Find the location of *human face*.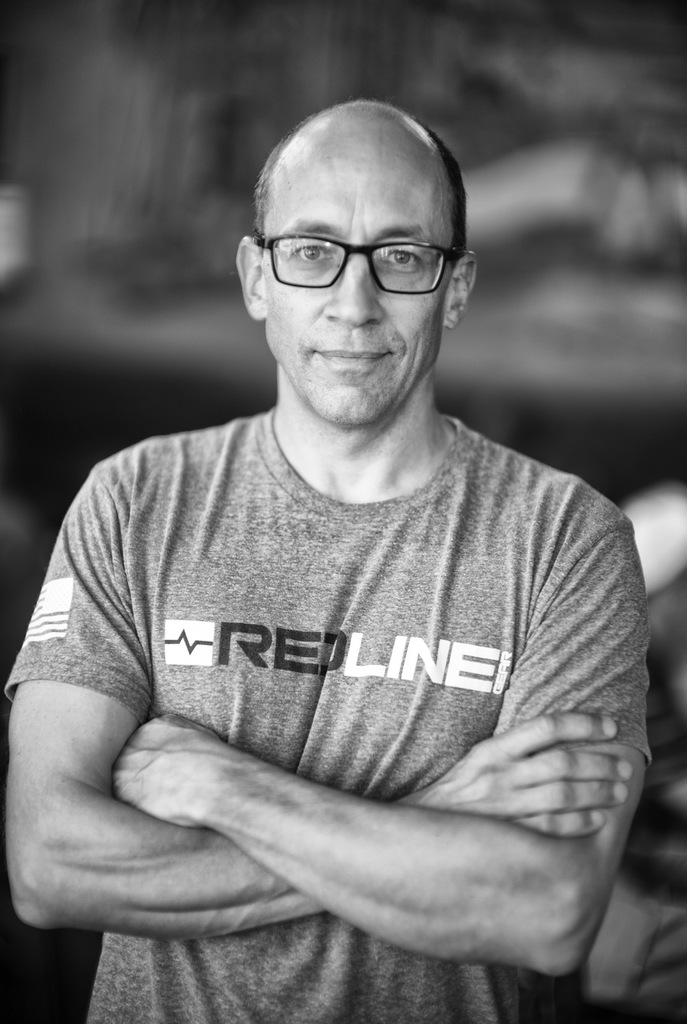
Location: [x1=264, y1=152, x2=457, y2=432].
